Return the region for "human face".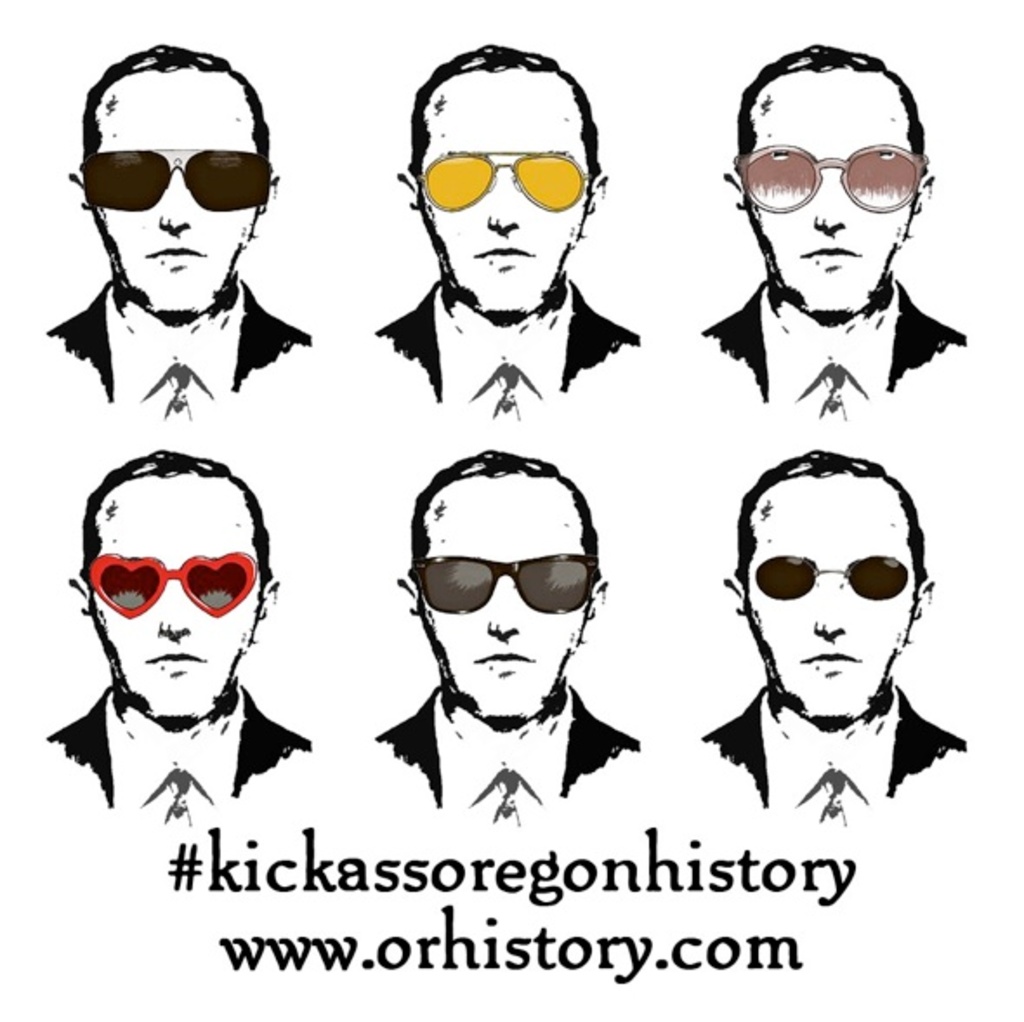
locate(746, 468, 915, 722).
